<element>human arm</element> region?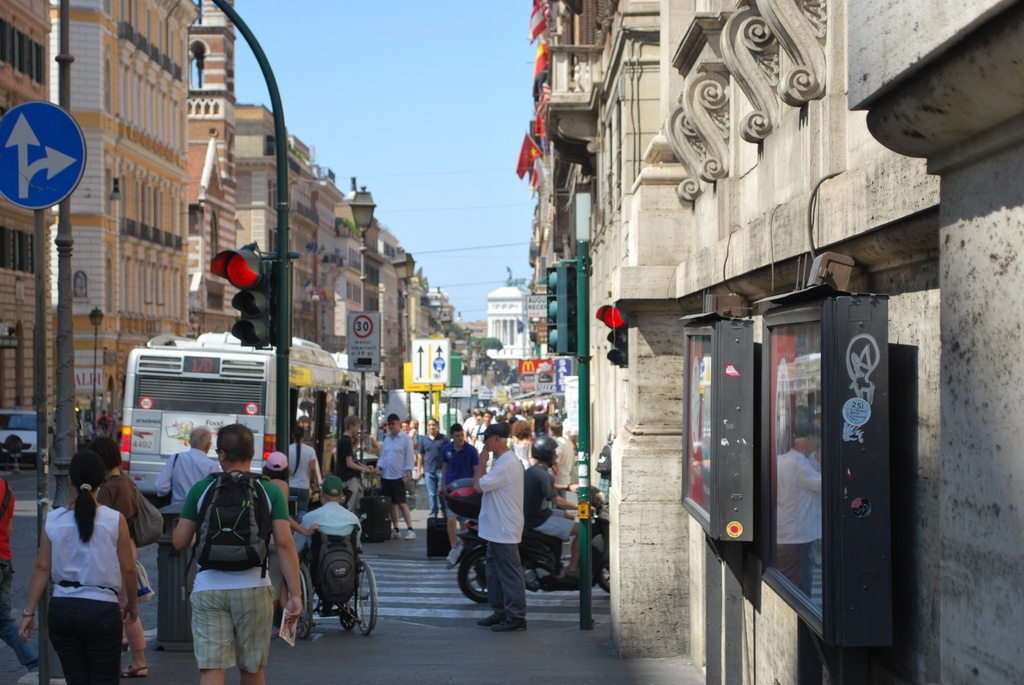
[x1=311, y1=447, x2=316, y2=493]
